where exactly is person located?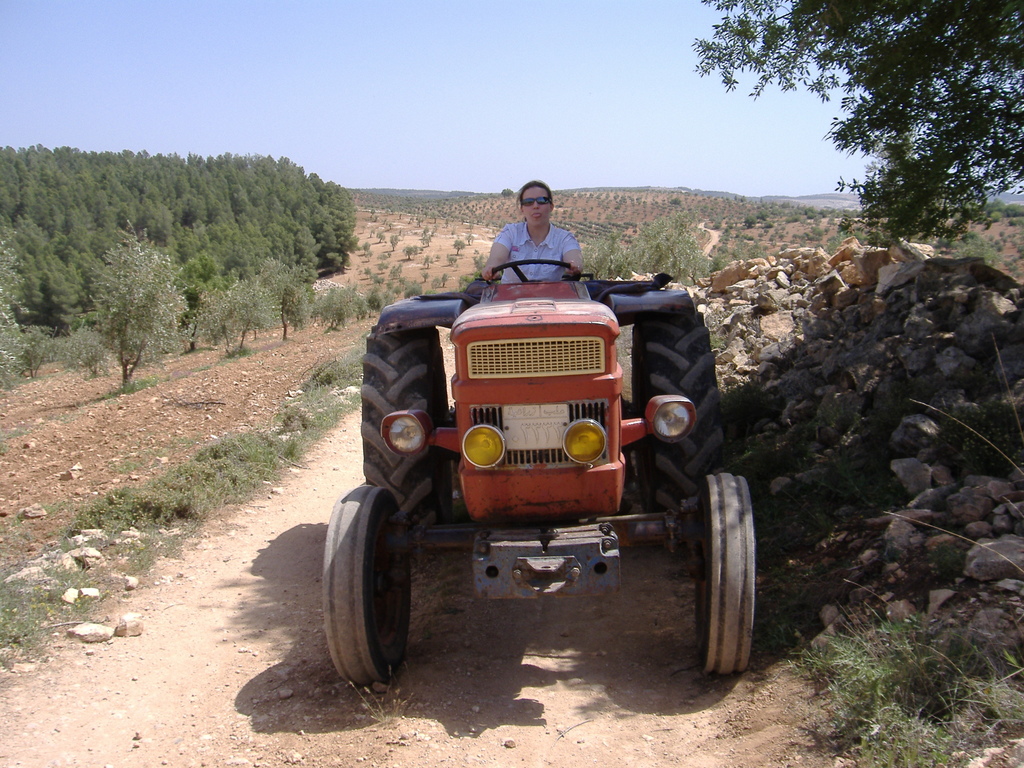
Its bounding box is 475/179/580/284.
